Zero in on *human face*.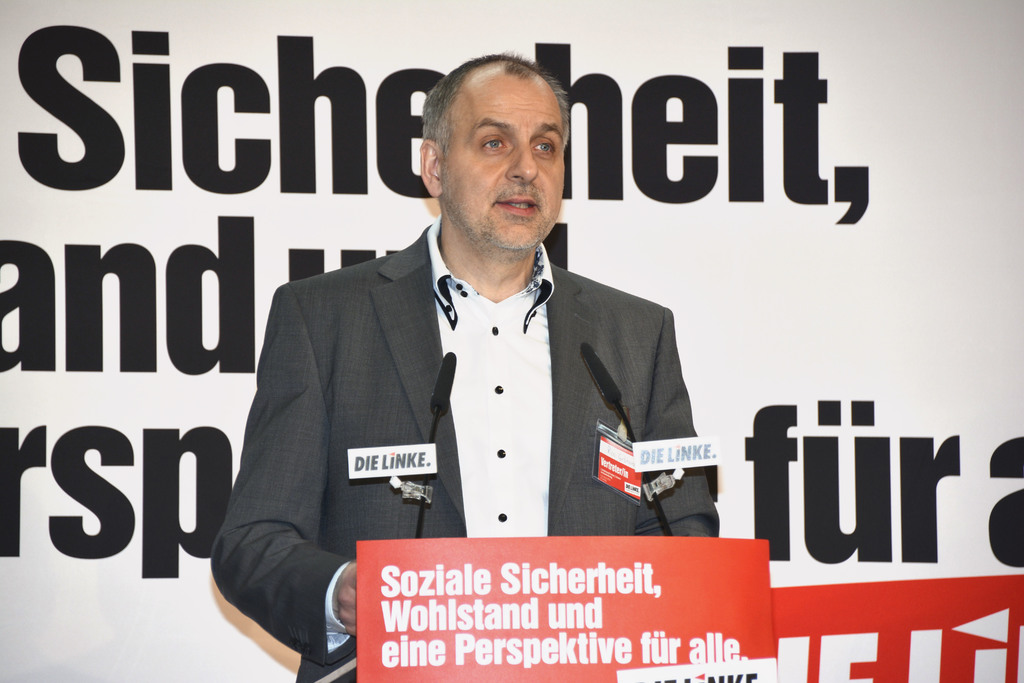
Zeroed in: left=443, top=62, right=565, bottom=250.
